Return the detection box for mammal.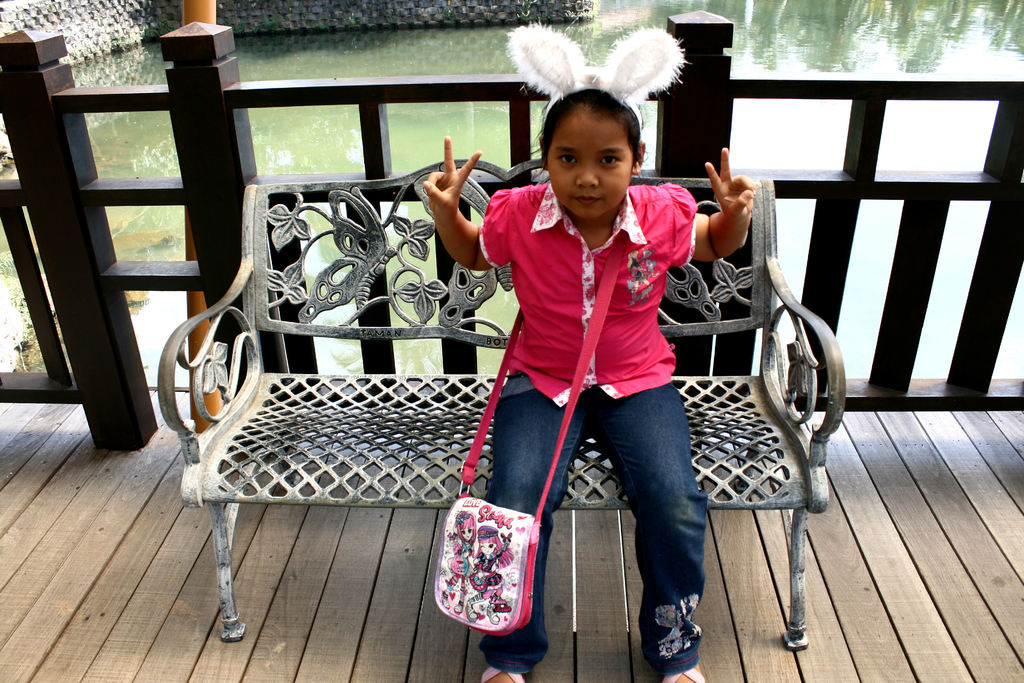
(440, 509, 479, 609).
